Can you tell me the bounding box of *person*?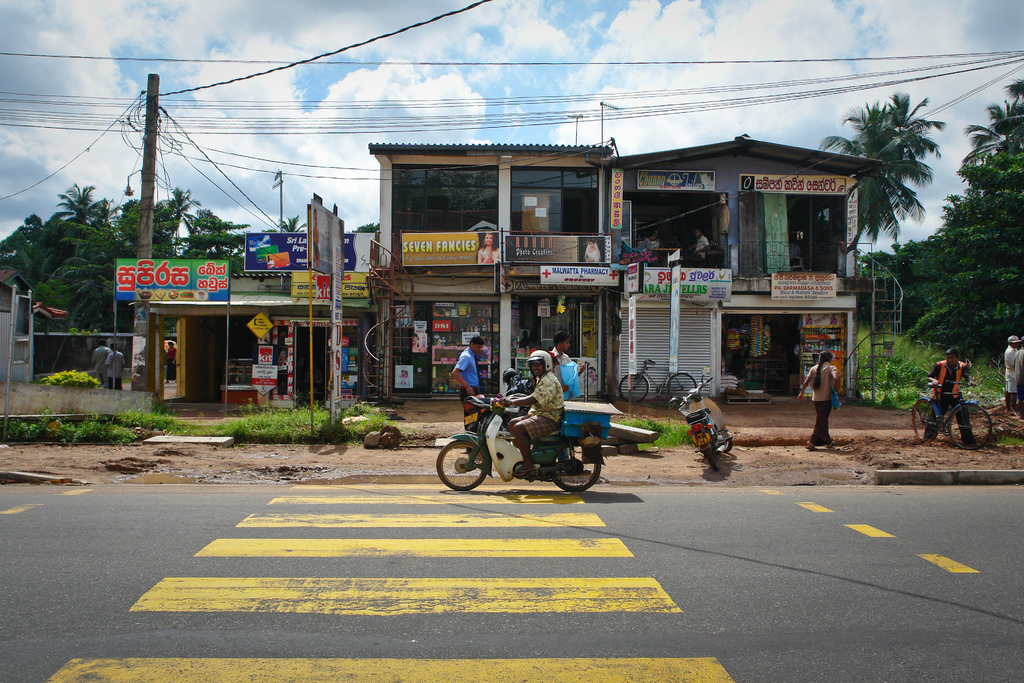
1002, 335, 1022, 411.
